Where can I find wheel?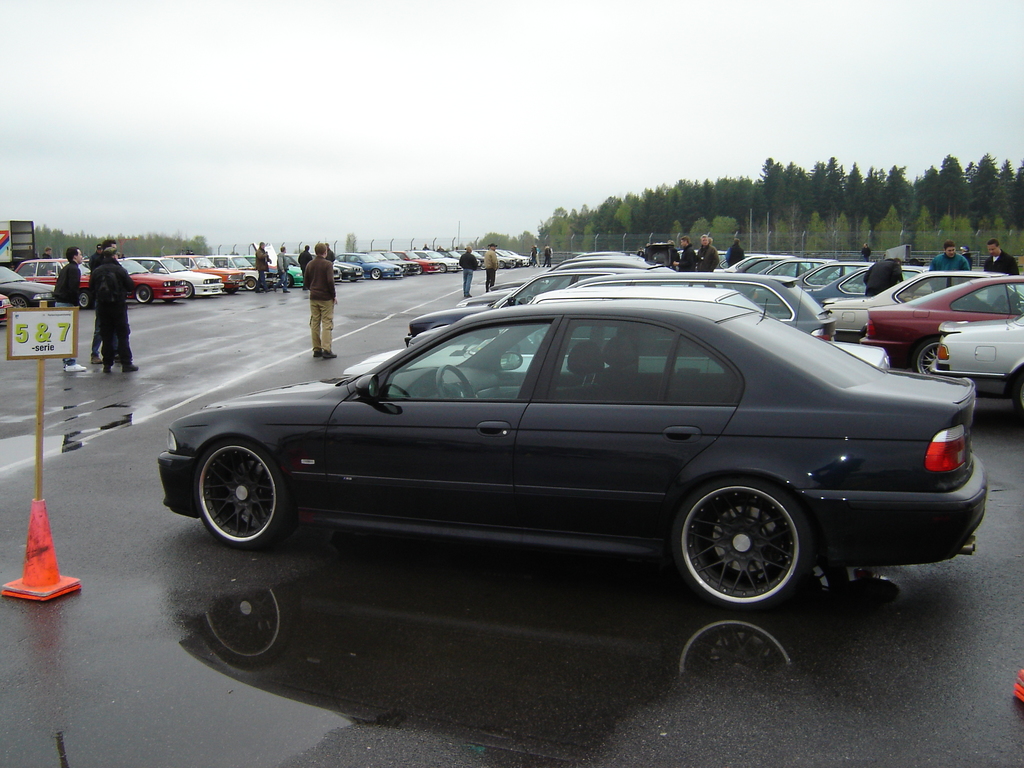
You can find it at (x1=77, y1=291, x2=93, y2=308).
